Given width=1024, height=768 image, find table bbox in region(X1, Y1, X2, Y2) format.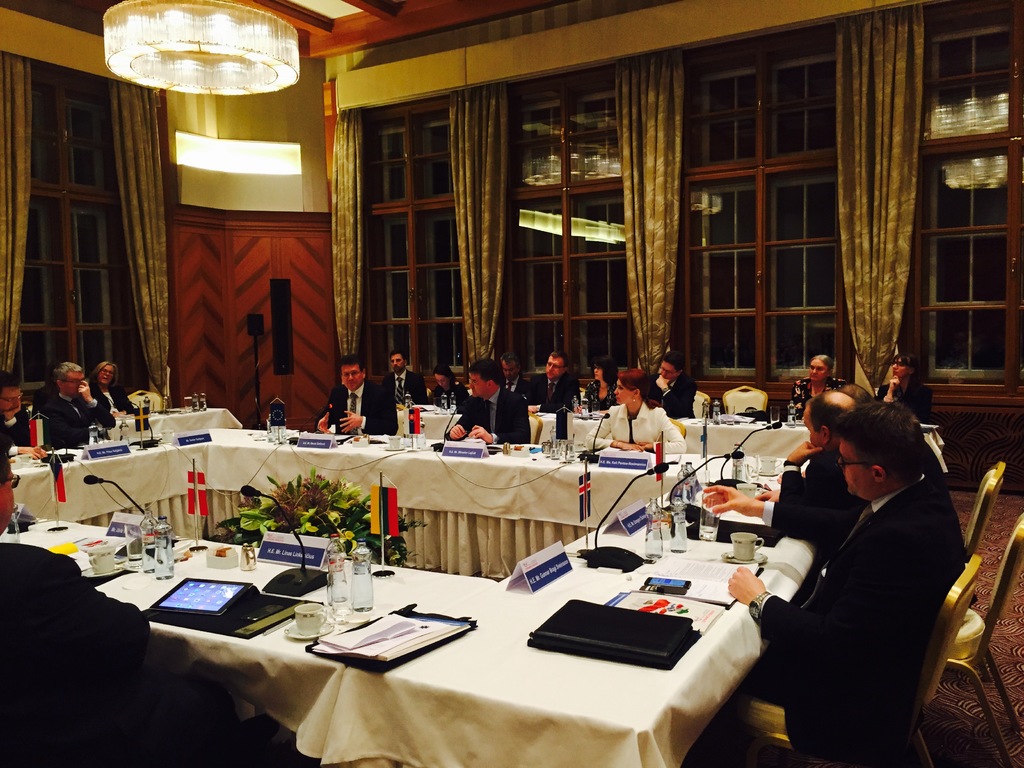
region(401, 409, 950, 477).
